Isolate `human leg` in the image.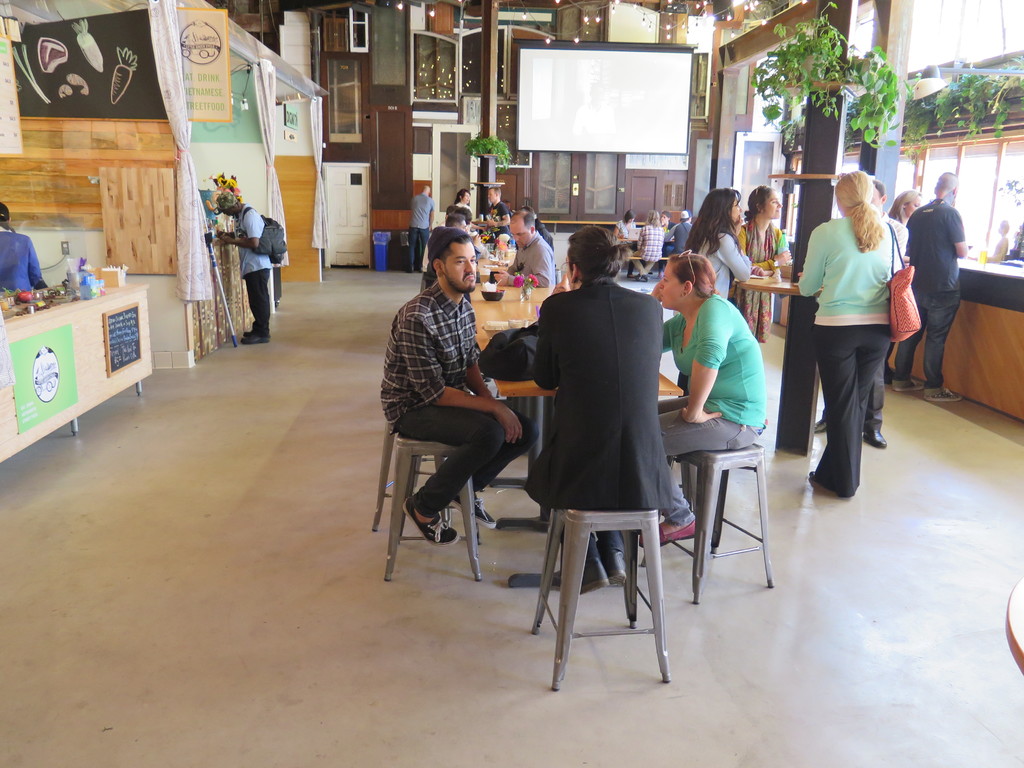
Isolated region: 931 294 955 399.
